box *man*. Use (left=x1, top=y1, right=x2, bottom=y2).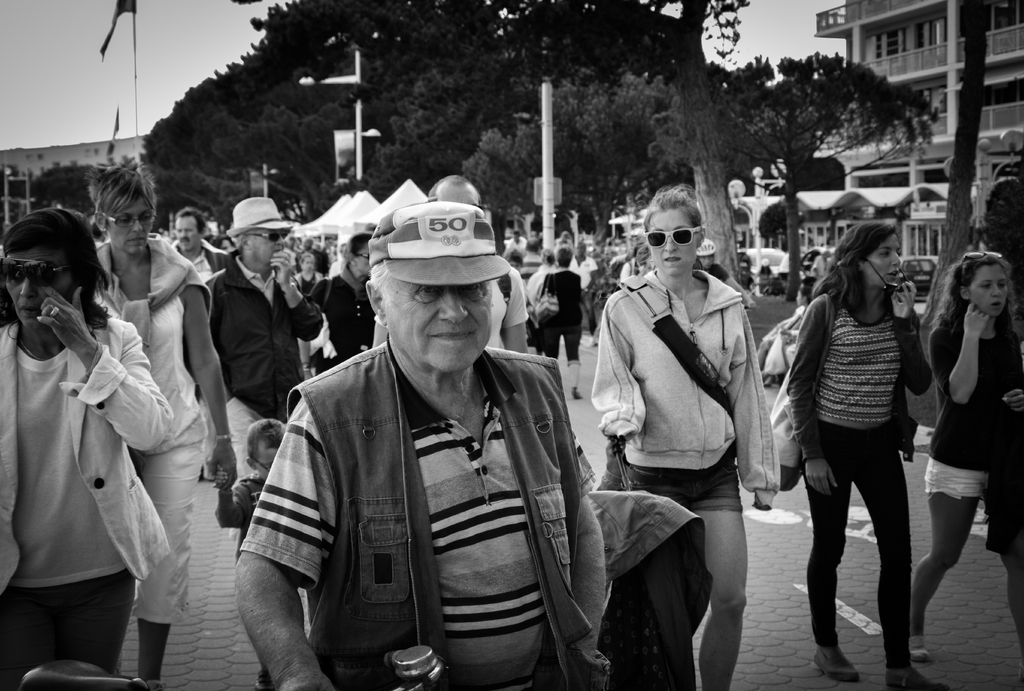
(left=505, top=229, right=527, bottom=258).
